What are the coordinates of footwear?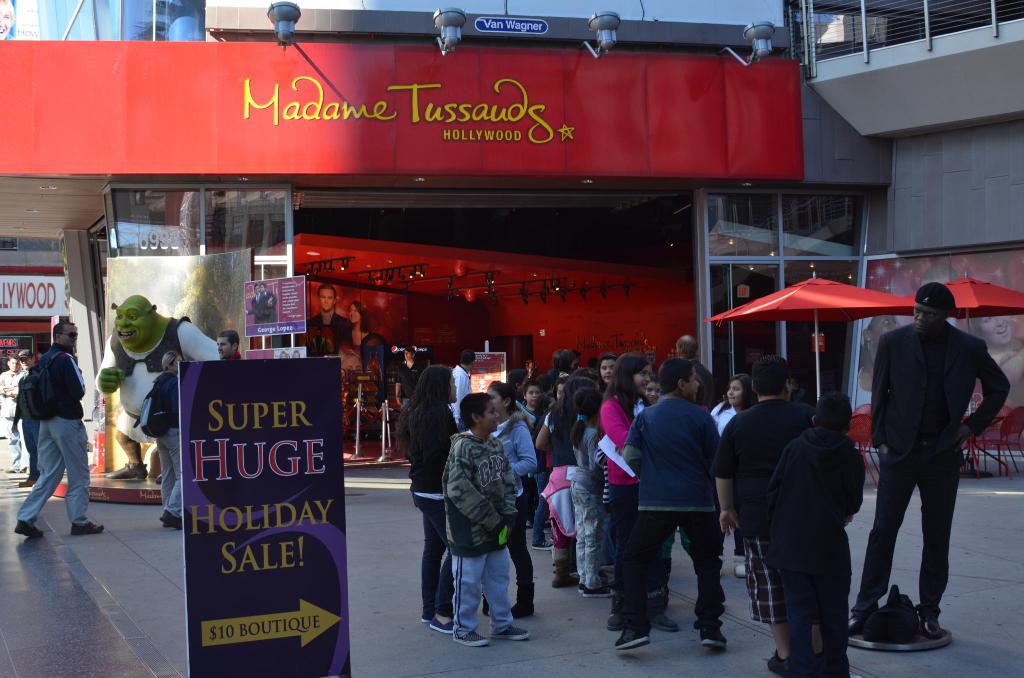
left=732, top=556, right=746, bottom=577.
